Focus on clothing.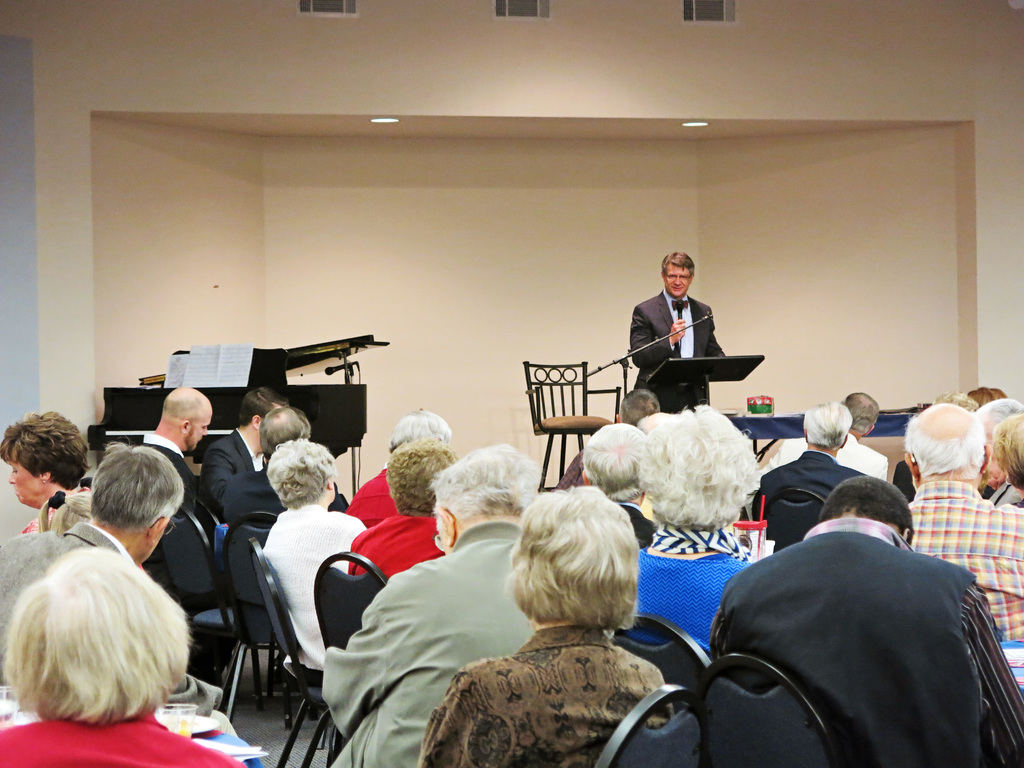
Focused at (left=612, top=500, right=662, bottom=550).
